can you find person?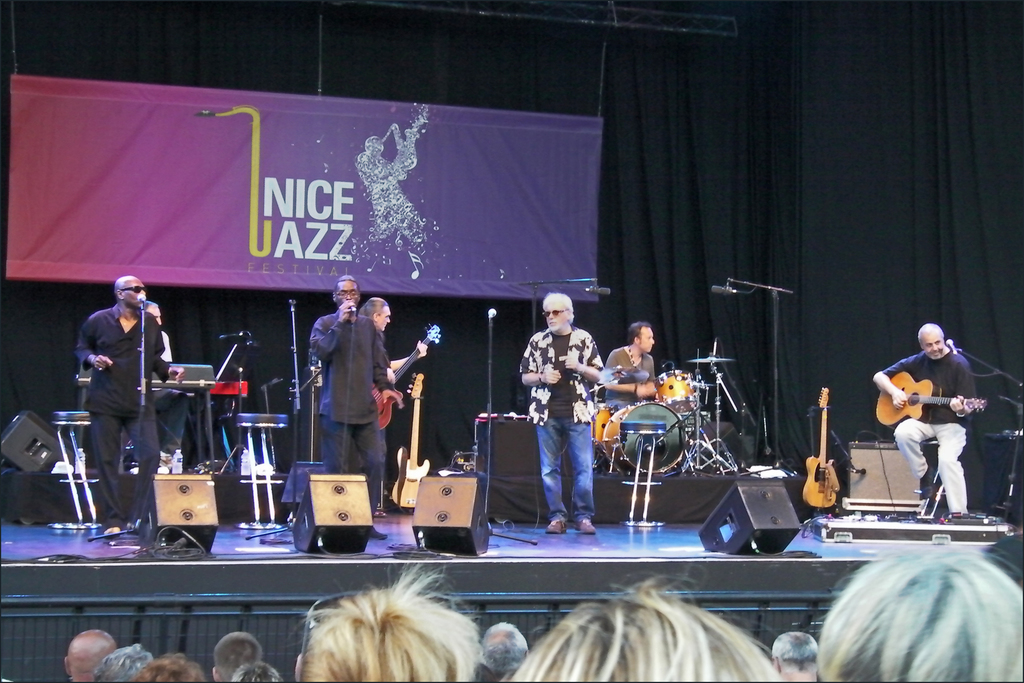
Yes, bounding box: (594,313,666,420).
